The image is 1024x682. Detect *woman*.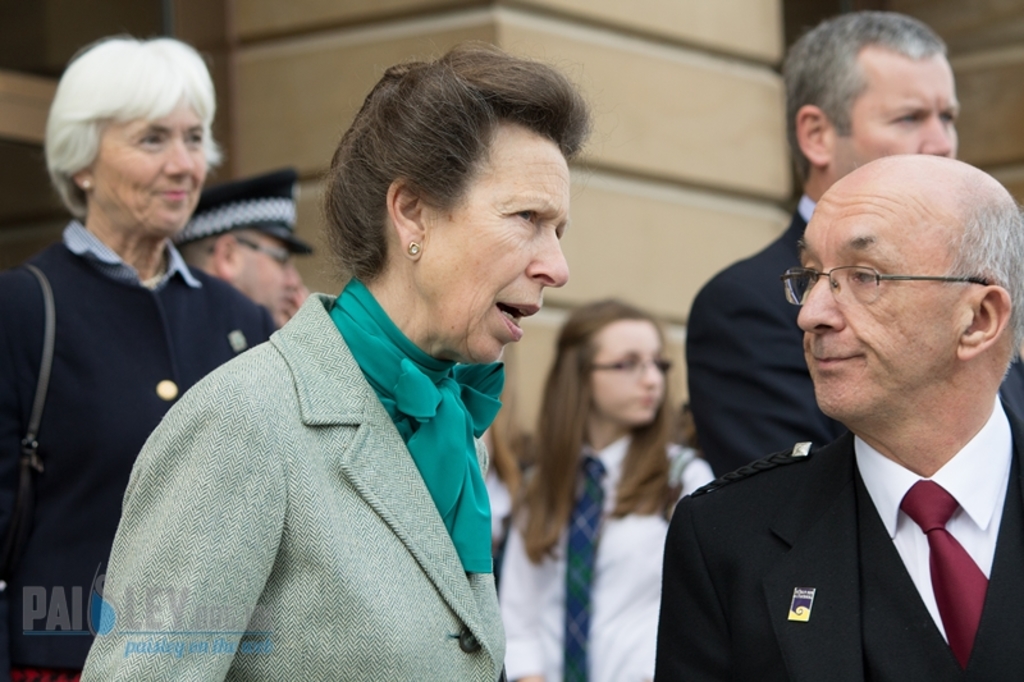
Detection: {"x1": 503, "y1": 271, "x2": 731, "y2": 660}.
